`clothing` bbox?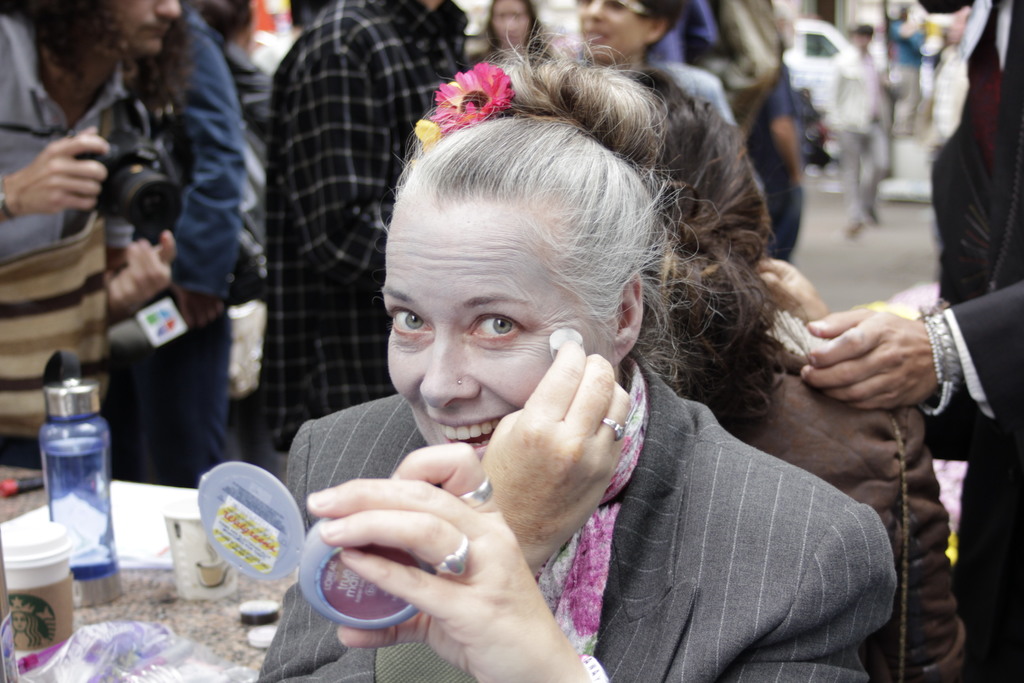
crop(242, 0, 471, 449)
